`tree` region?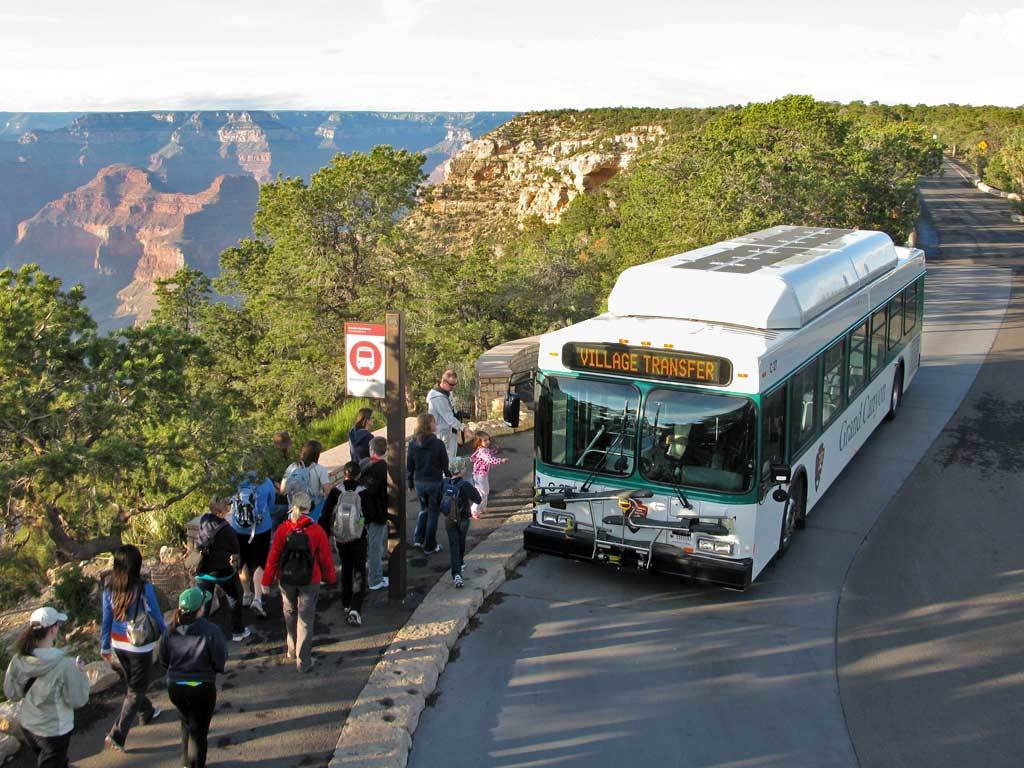
bbox=[17, 293, 219, 594]
